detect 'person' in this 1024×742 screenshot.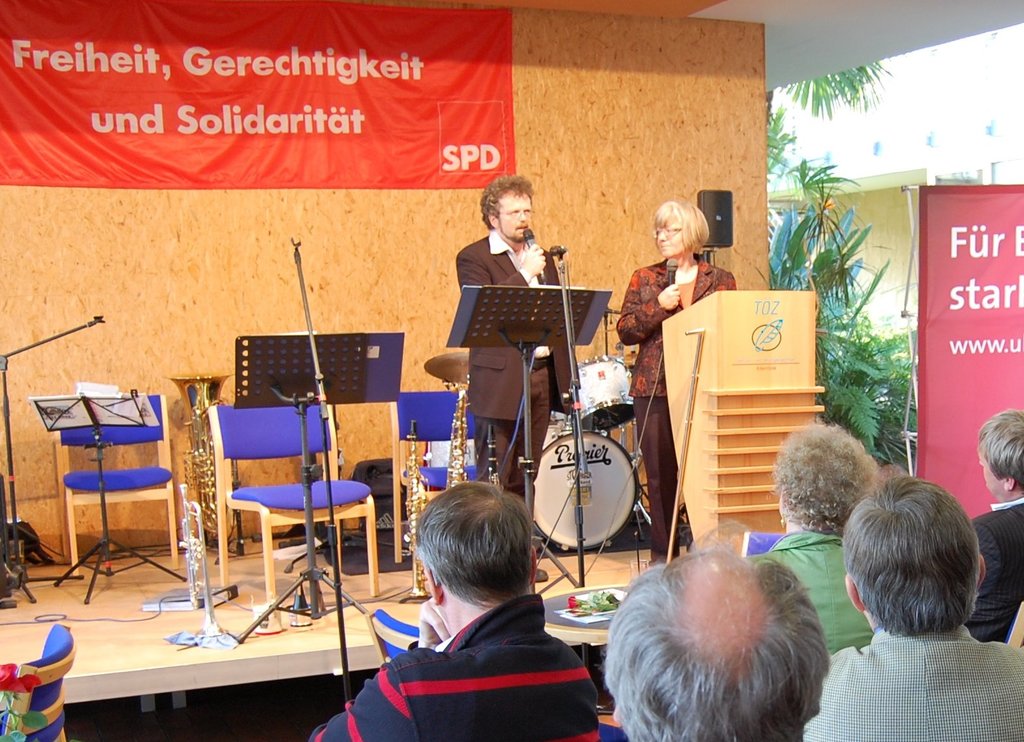
Detection: select_region(450, 170, 571, 577).
